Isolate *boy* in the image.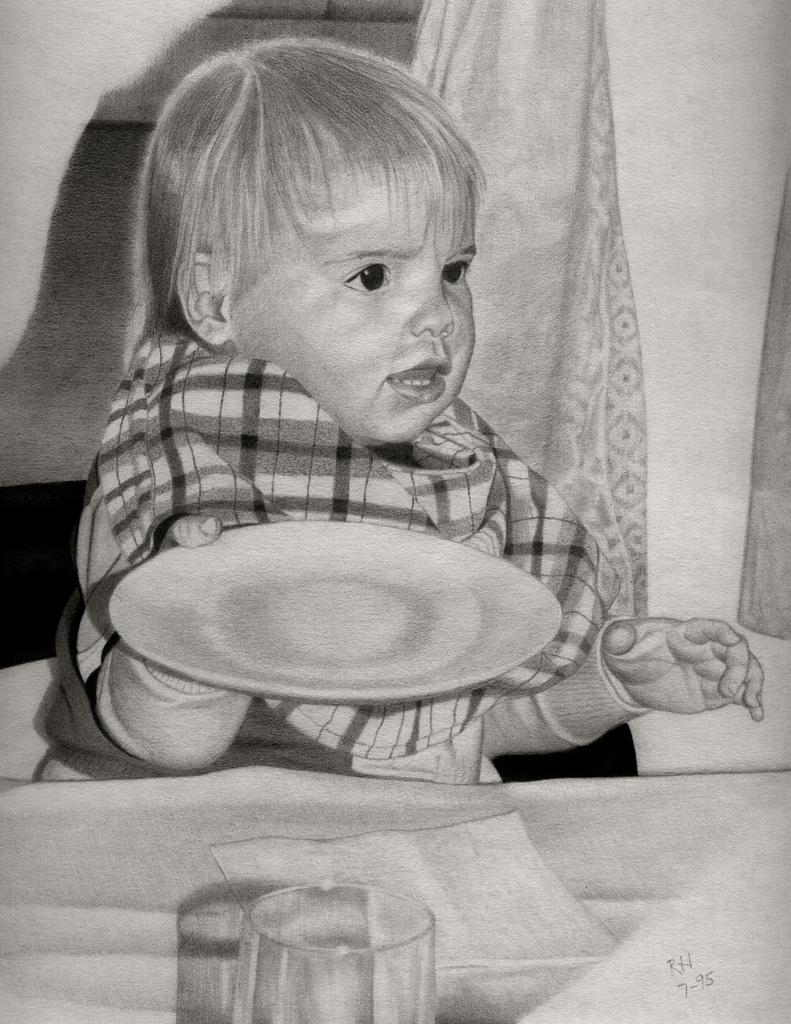
Isolated region: 49,27,777,813.
